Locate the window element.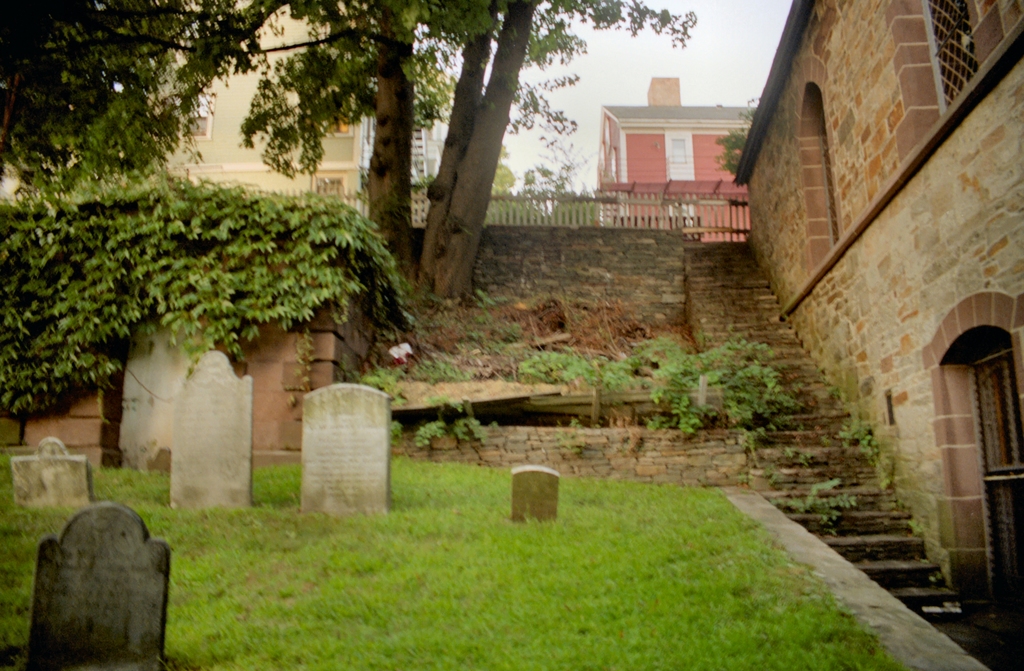
Element bbox: <bbox>918, 0, 984, 116</bbox>.
